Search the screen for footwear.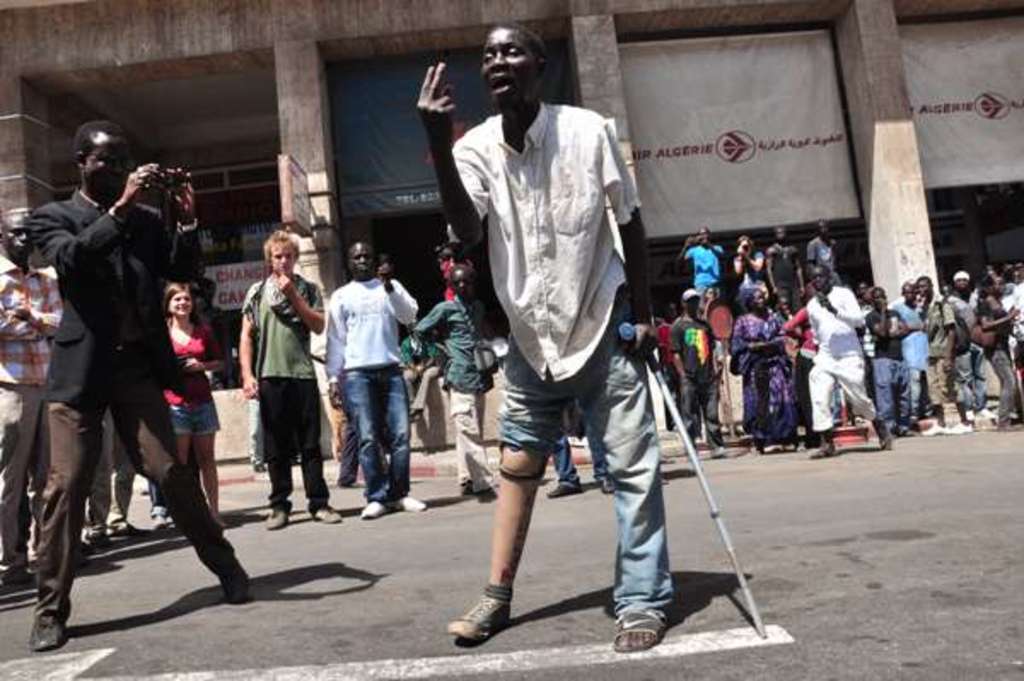
Found at (left=34, top=618, right=67, bottom=647).
